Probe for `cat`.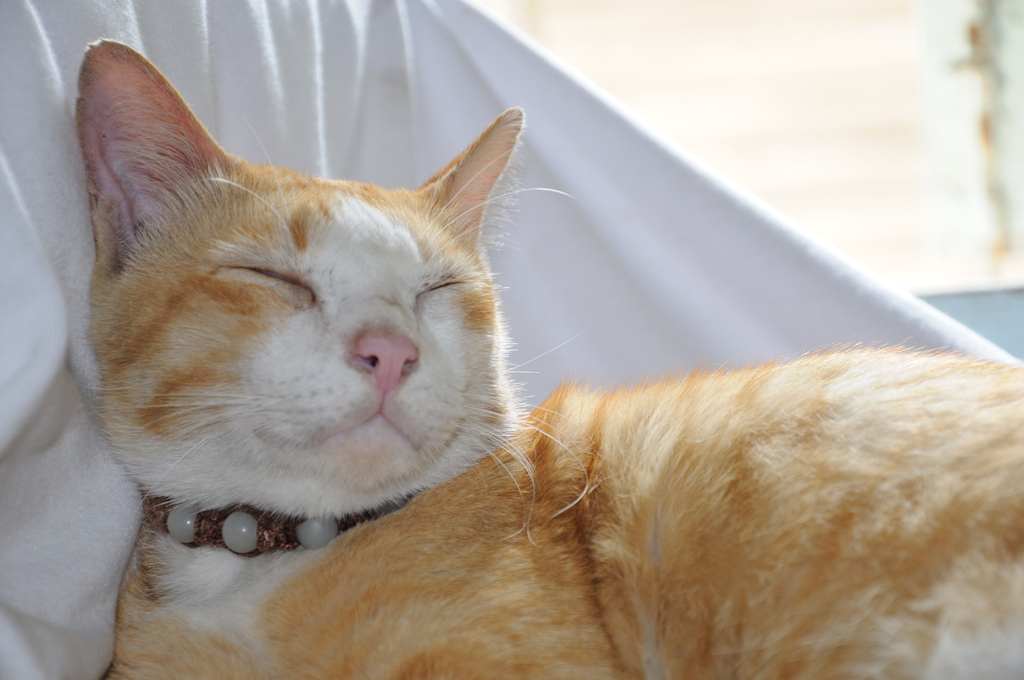
Probe result: (77,33,1023,679).
